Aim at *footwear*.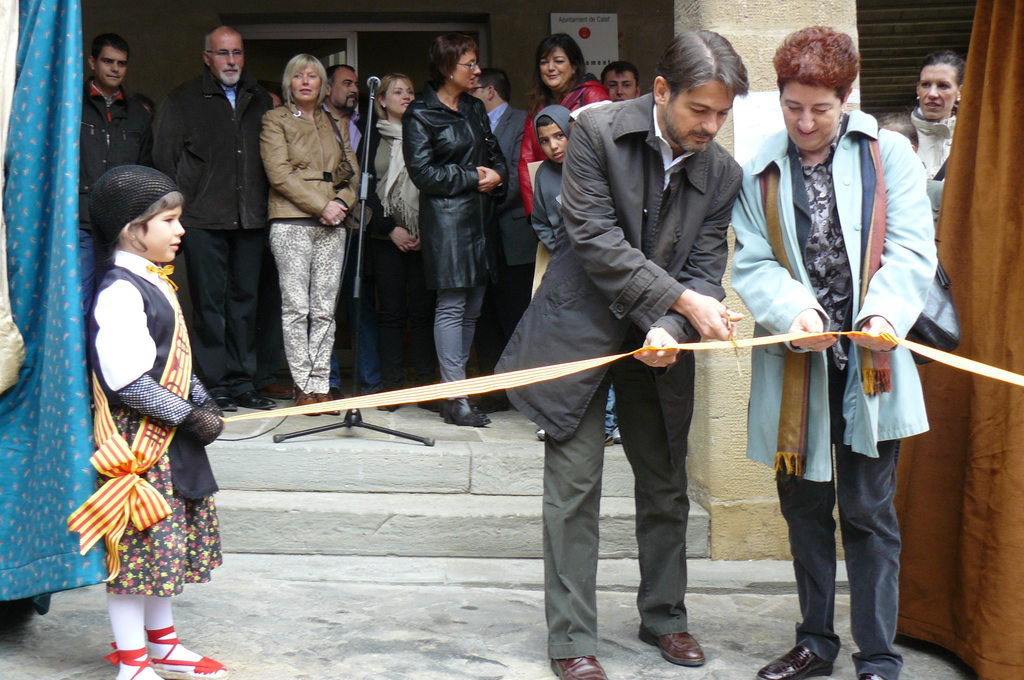
Aimed at 298:392:320:419.
